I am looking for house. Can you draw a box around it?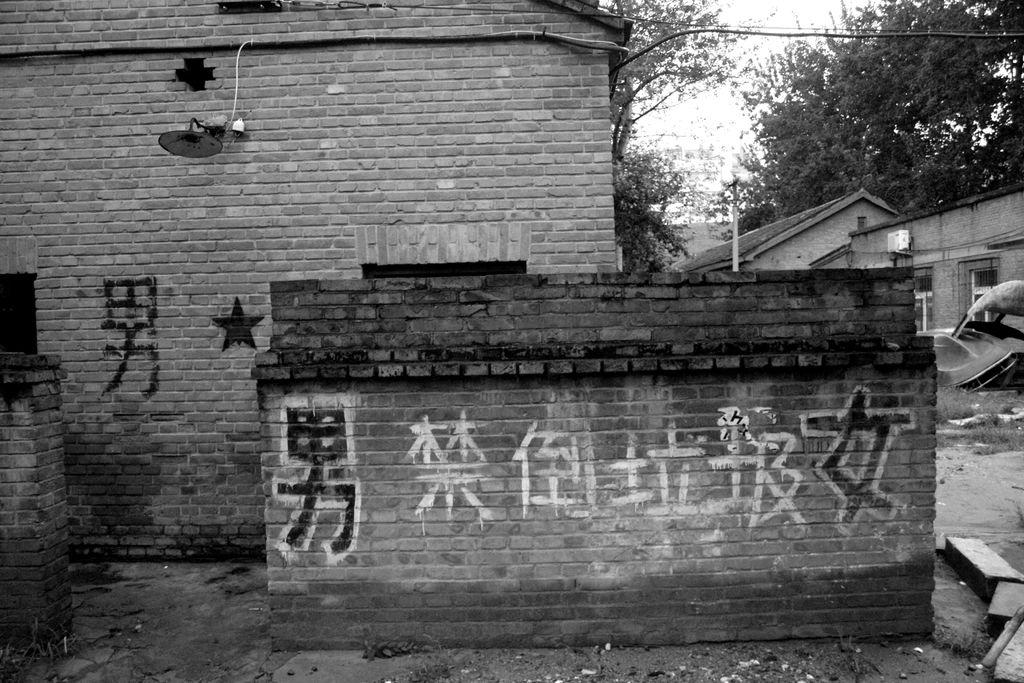
Sure, the bounding box is box=[671, 184, 899, 276].
